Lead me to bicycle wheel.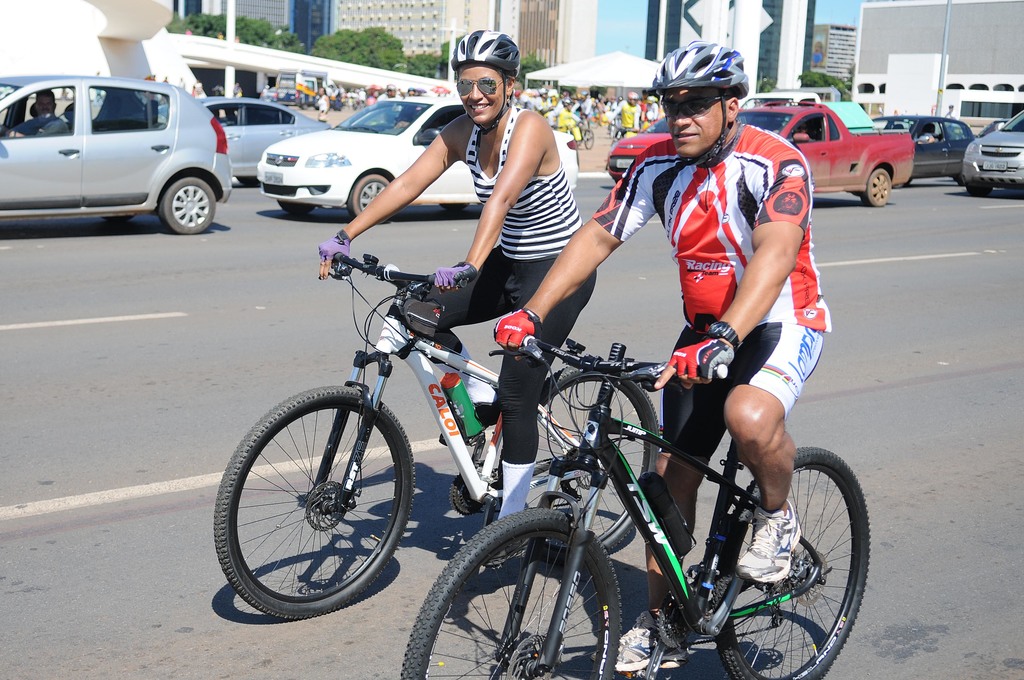
Lead to pyautogui.locateOnScreen(210, 385, 414, 620).
